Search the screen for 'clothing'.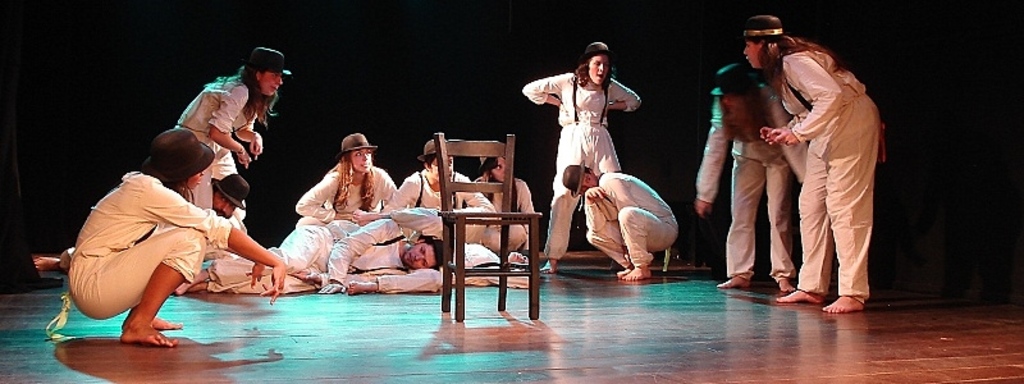
Found at select_region(692, 64, 796, 280).
